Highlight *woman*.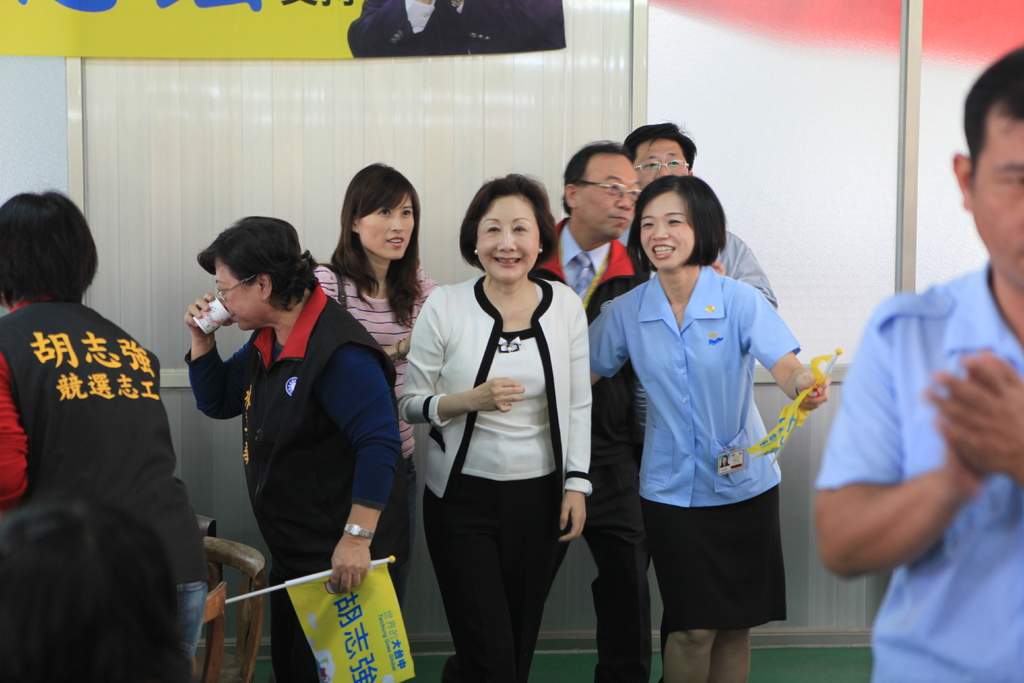
Highlighted region: bbox=[301, 162, 440, 472].
